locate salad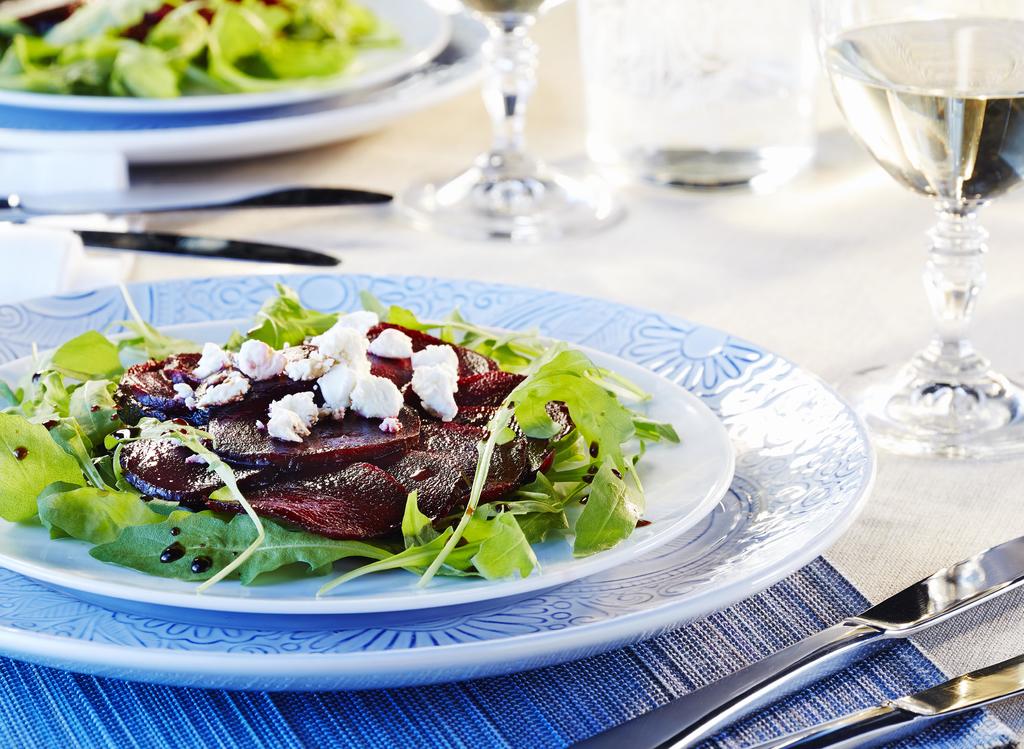
(0,266,678,578)
